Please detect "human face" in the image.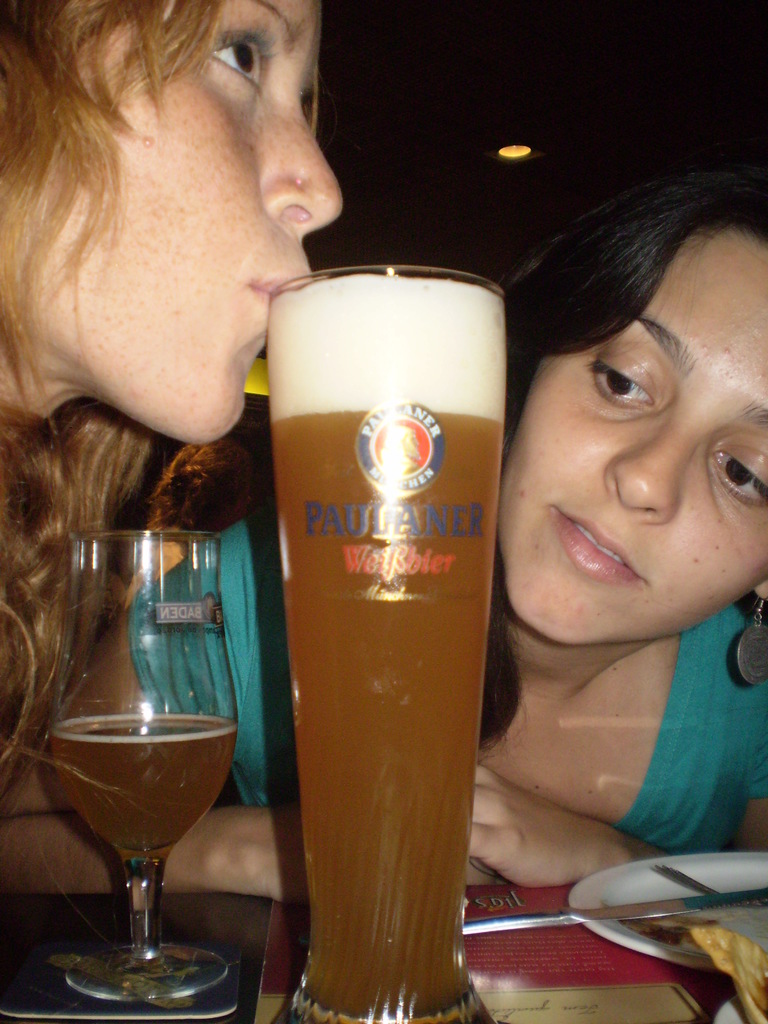
locate(7, 0, 339, 440).
